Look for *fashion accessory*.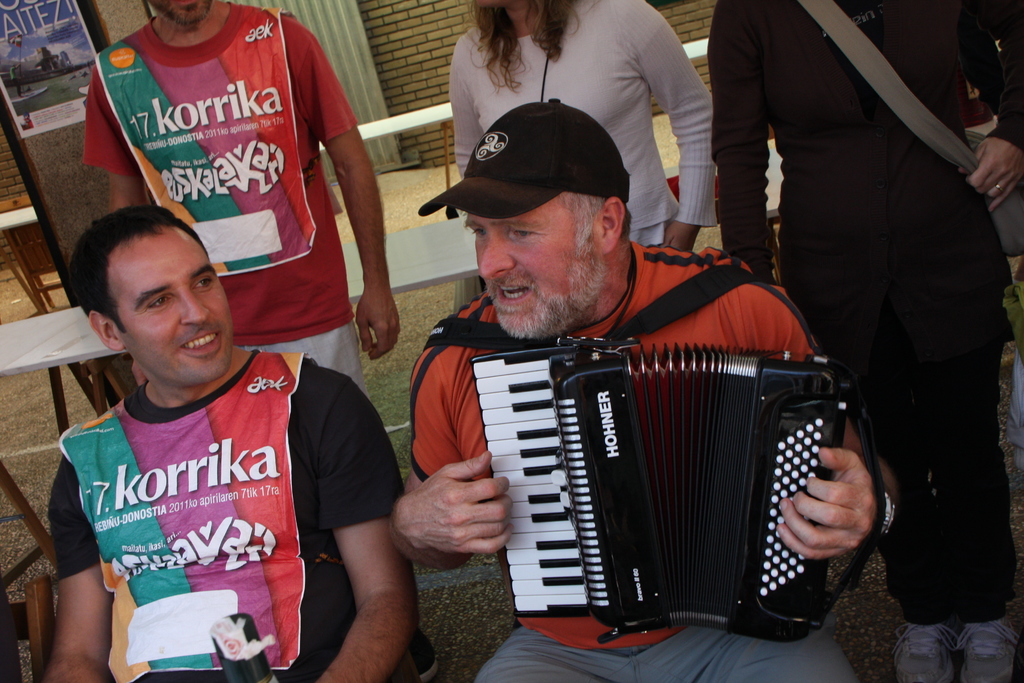
Found: crop(541, 49, 551, 99).
